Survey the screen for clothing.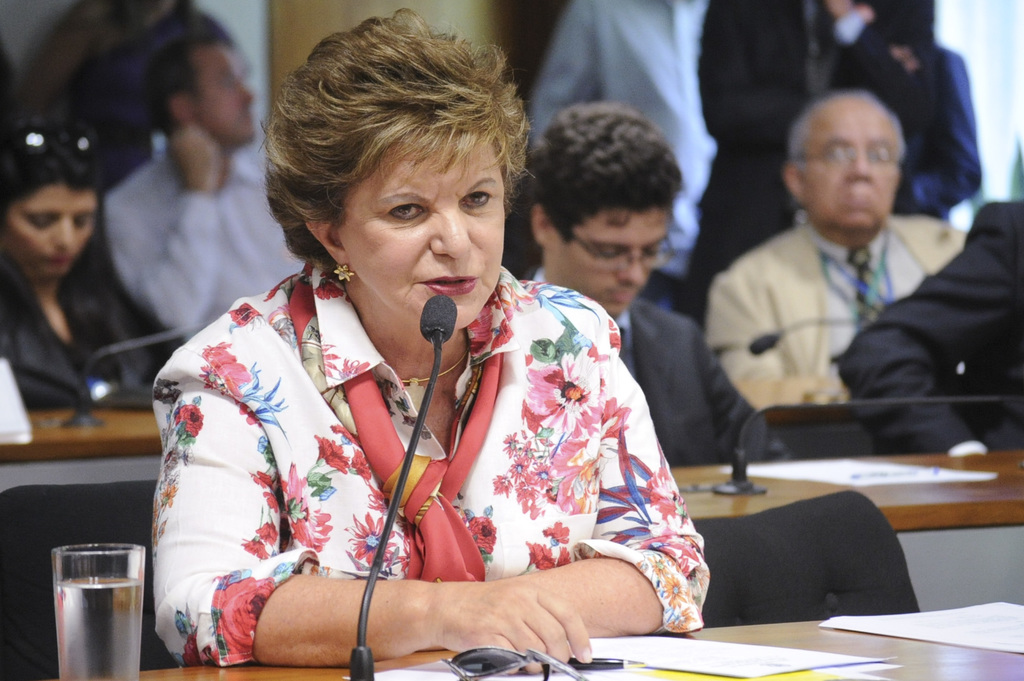
Survey found: detection(899, 51, 984, 202).
